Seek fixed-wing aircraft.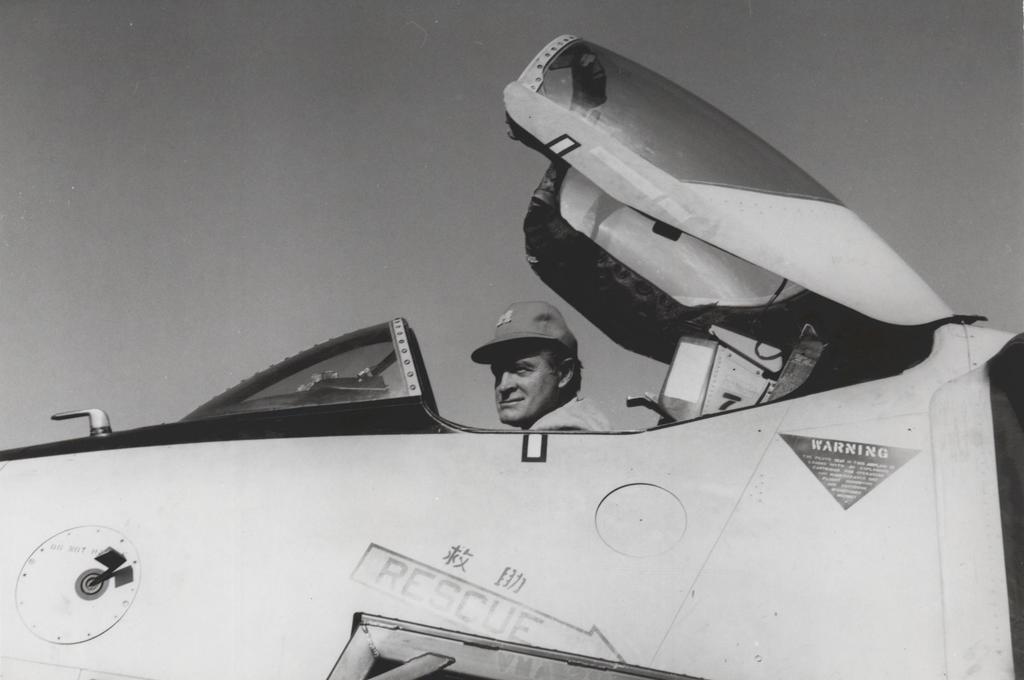
BBox(1, 33, 1023, 679).
